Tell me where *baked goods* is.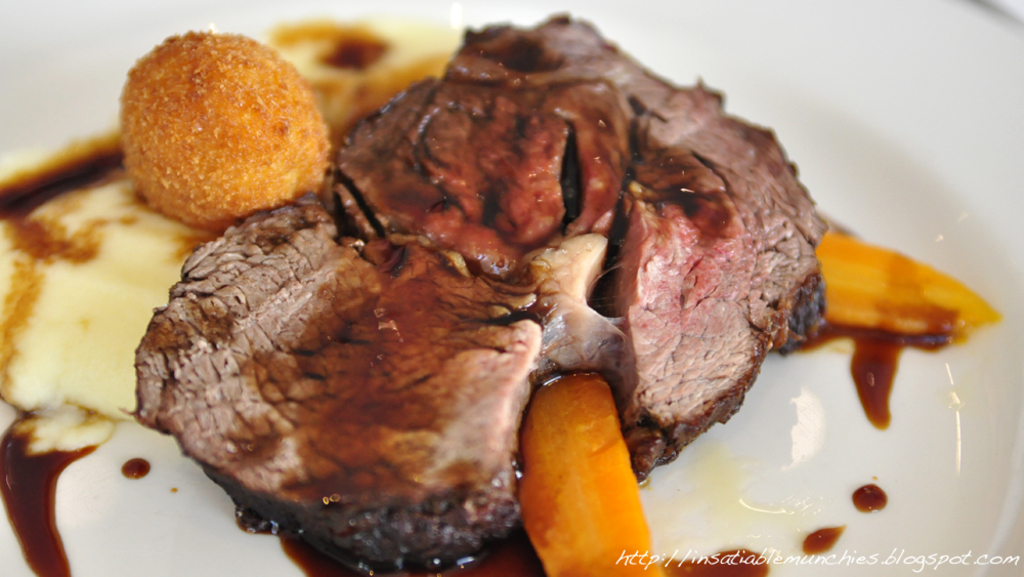
*baked goods* is at bbox=(0, 12, 473, 419).
